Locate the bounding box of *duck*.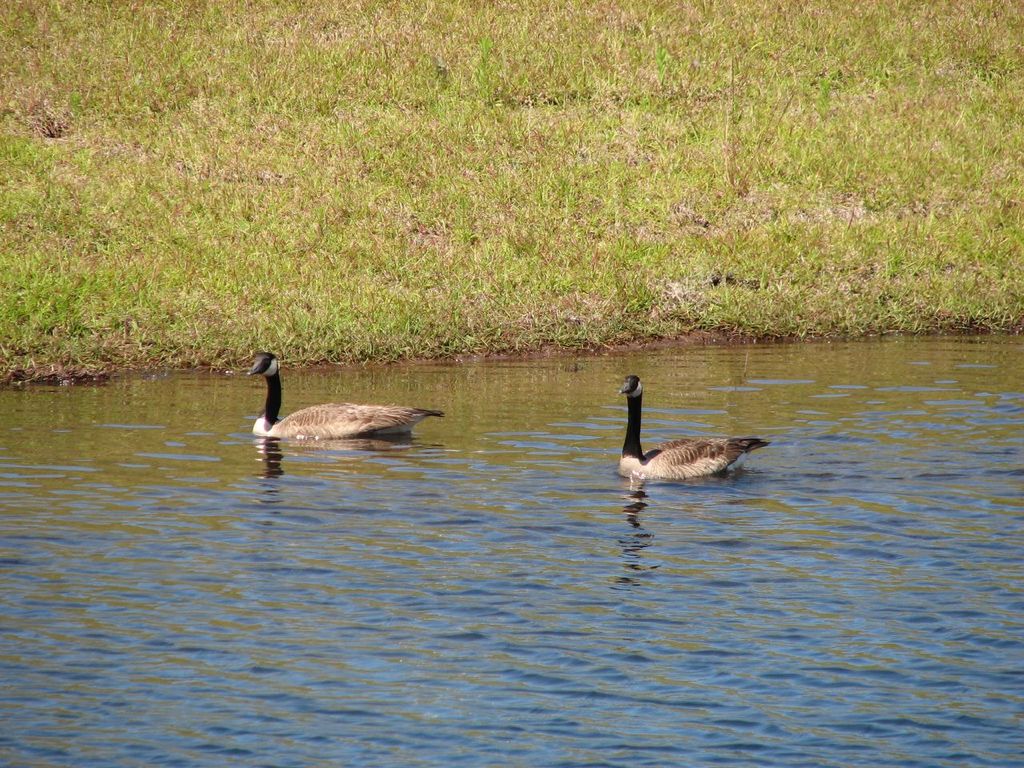
Bounding box: (605, 375, 770, 491).
